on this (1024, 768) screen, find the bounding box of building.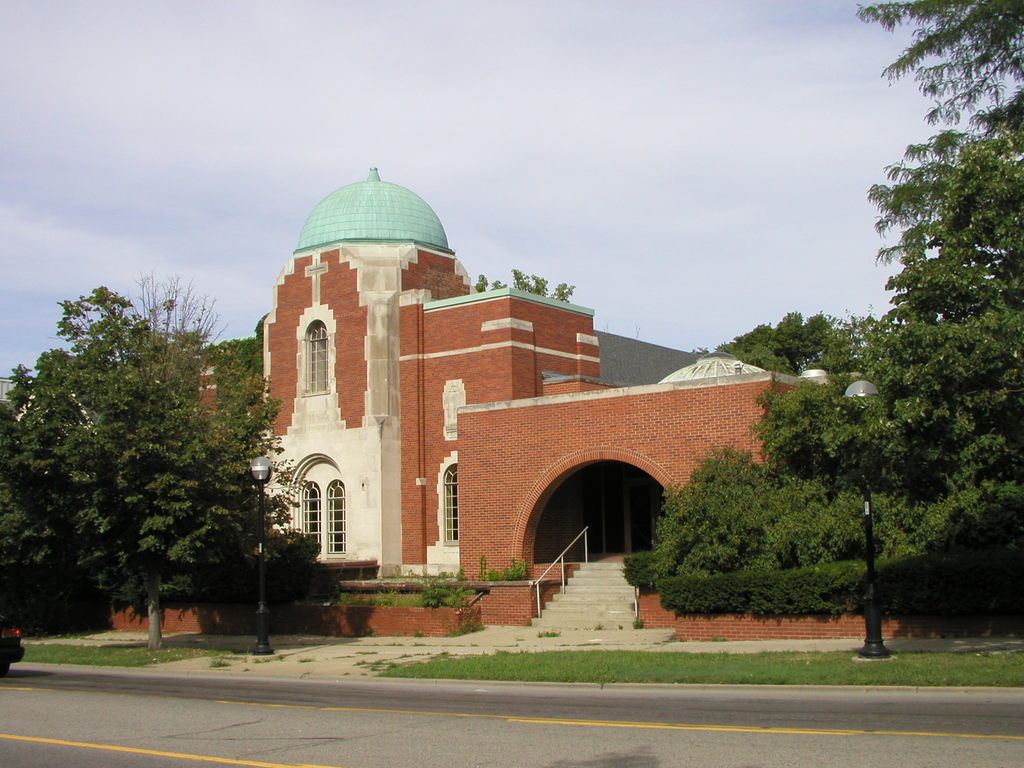
Bounding box: x1=108 y1=164 x2=963 y2=643.
